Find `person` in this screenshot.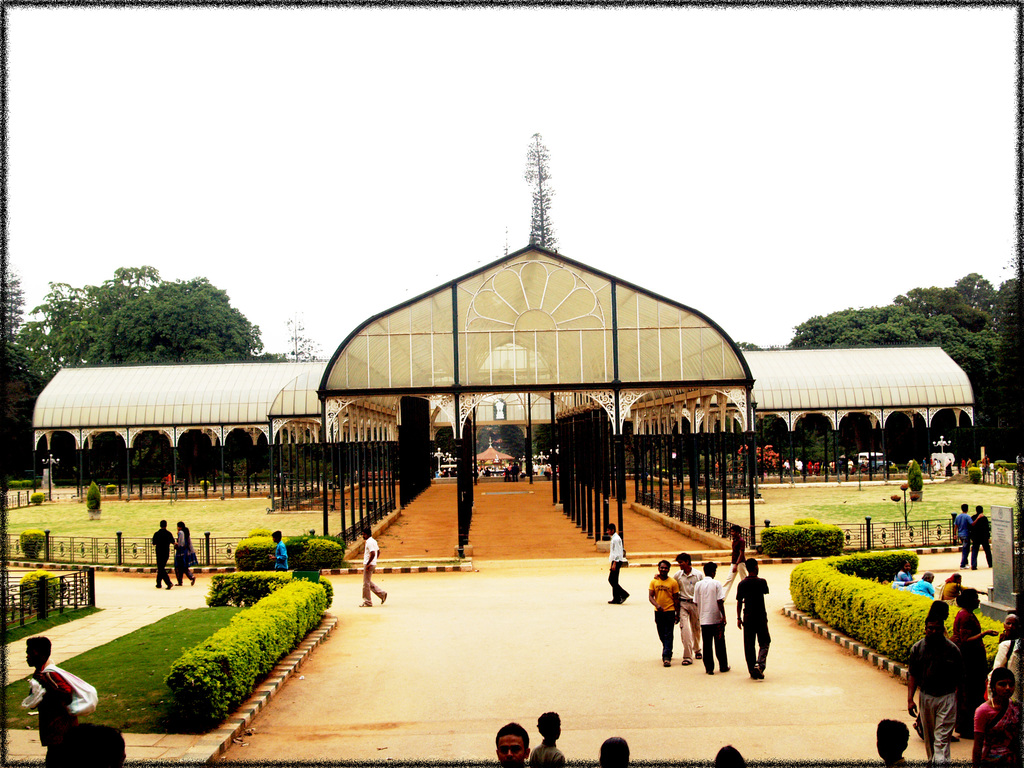
The bounding box for `person` is bbox=(875, 717, 913, 767).
